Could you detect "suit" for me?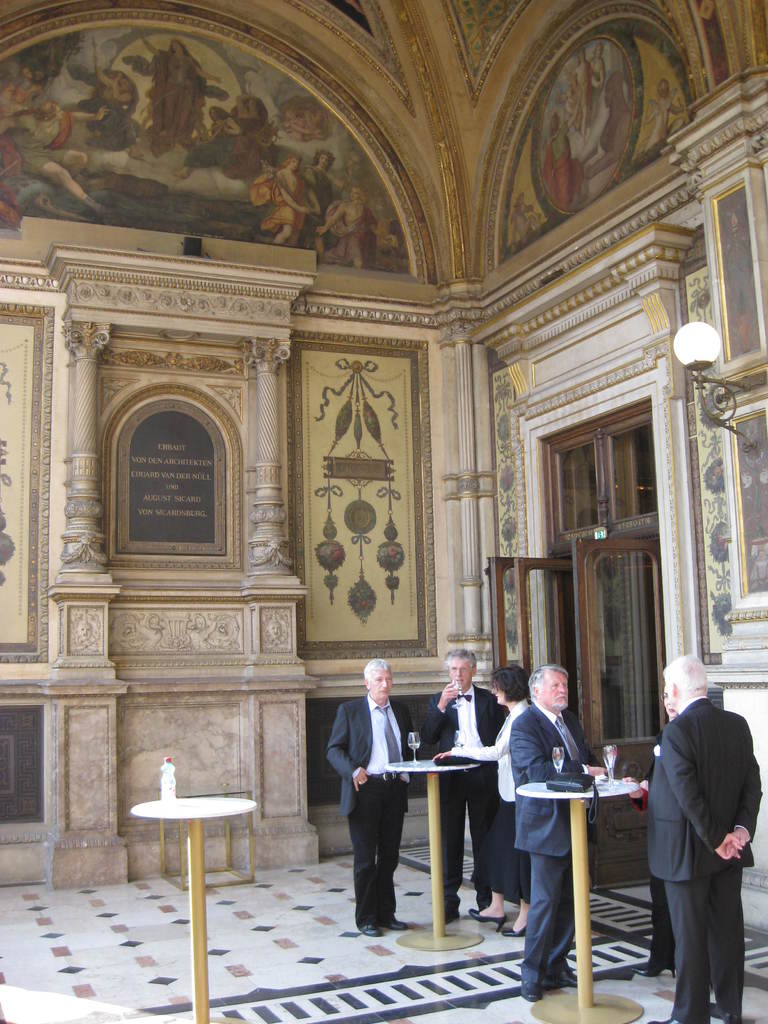
Detection result: [left=513, top=696, right=593, bottom=979].
